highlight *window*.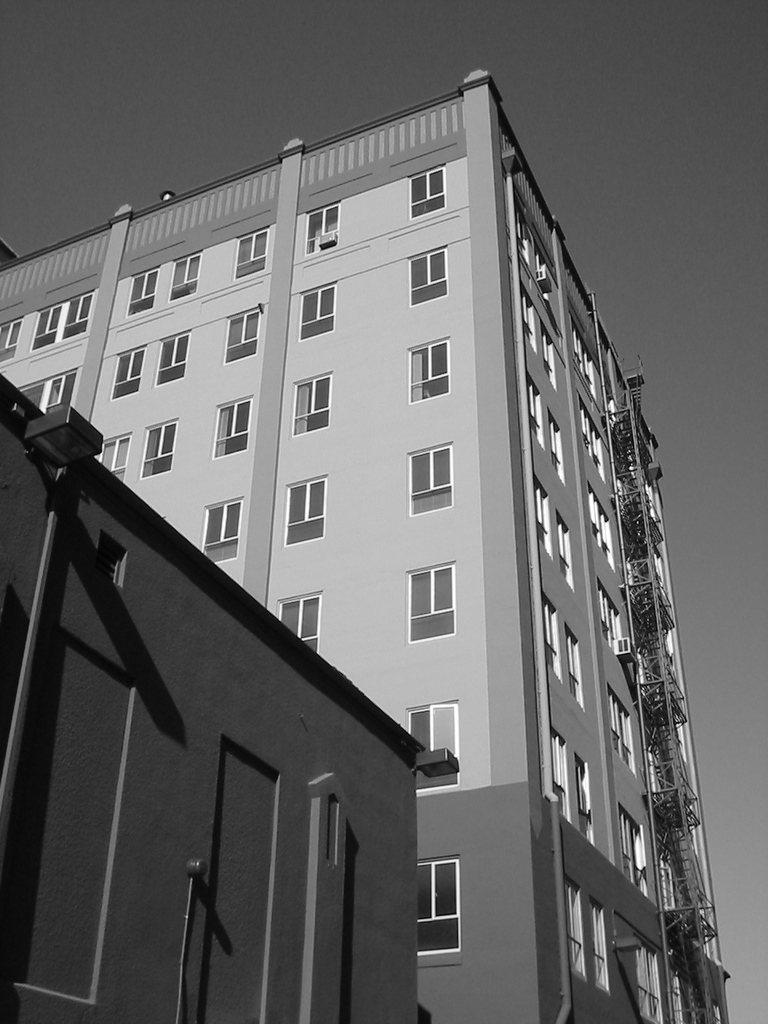
Highlighted region: locate(405, 558, 456, 642).
